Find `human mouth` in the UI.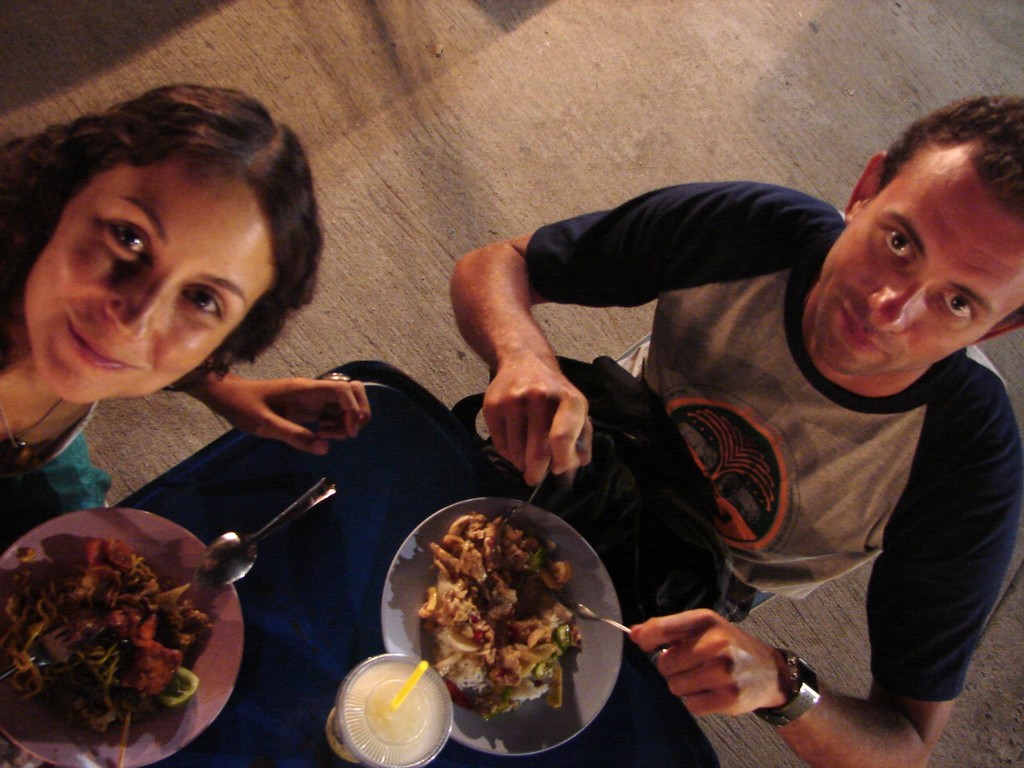
UI element at x1=839 y1=303 x2=886 y2=351.
